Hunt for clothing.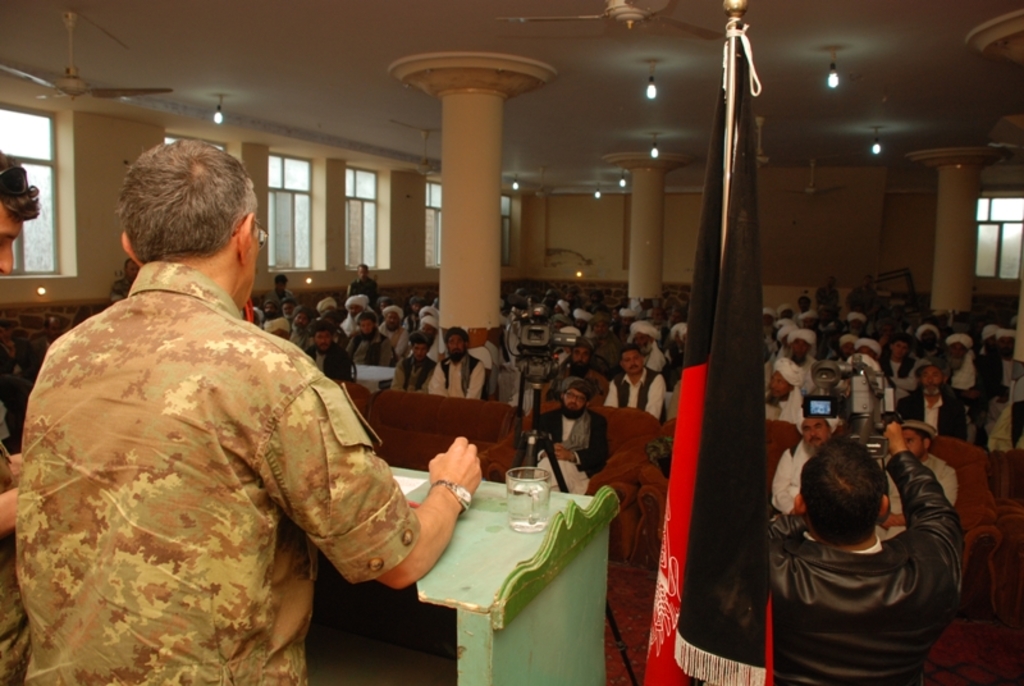
Hunted down at <region>895, 349, 928, 381</region>.
